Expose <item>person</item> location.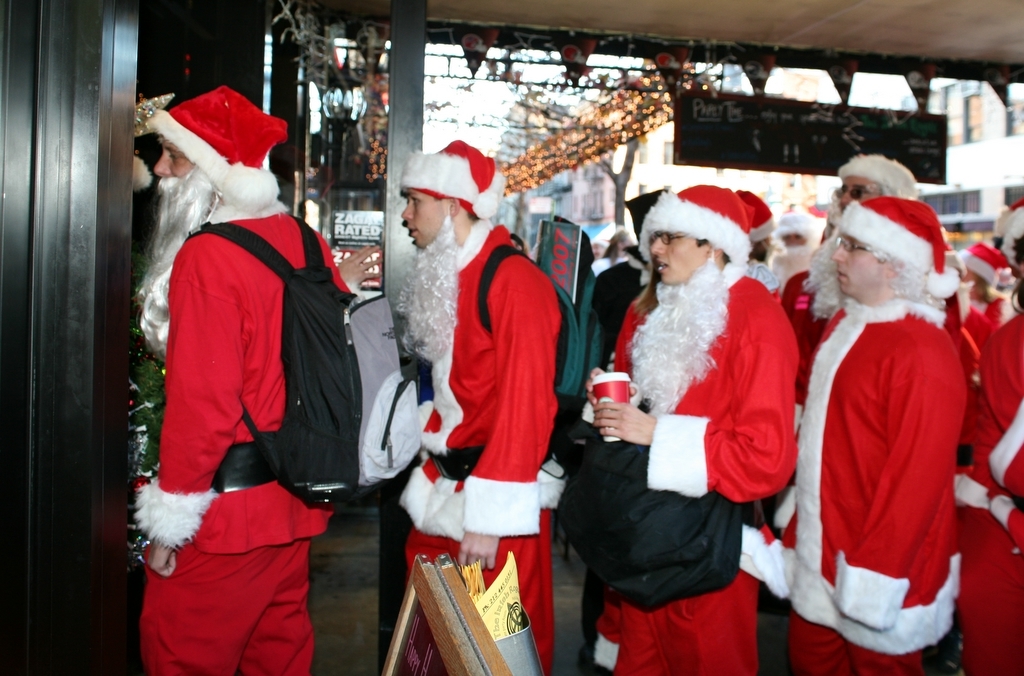
Exposed at <box>133,87,373,639</box>.
